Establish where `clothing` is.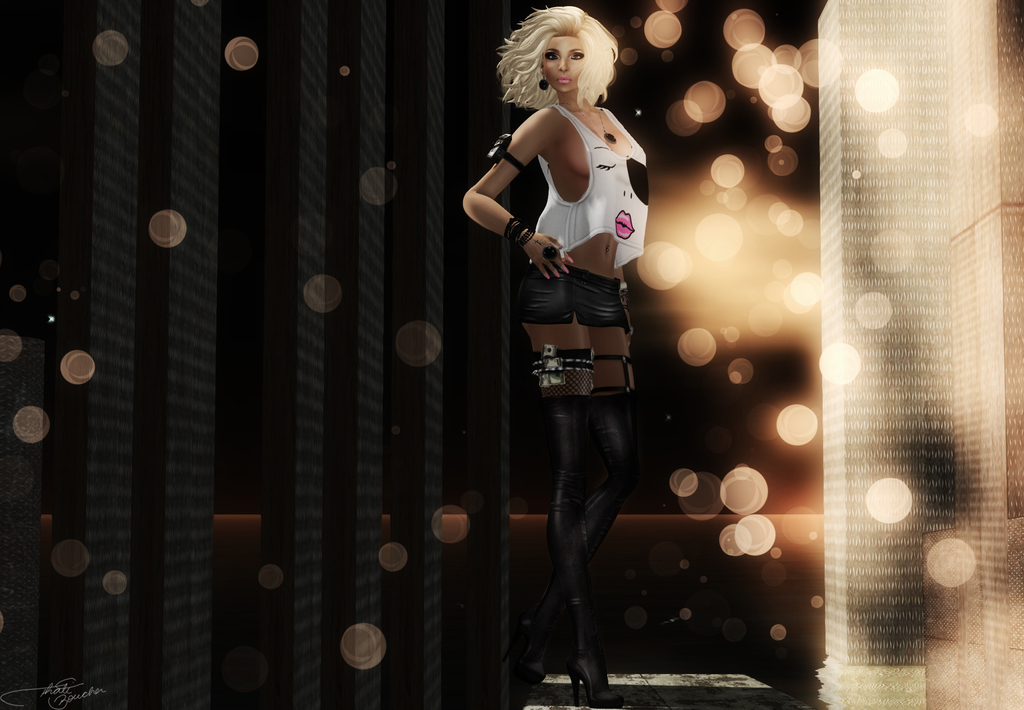
Established at bbox=[503, 94, 646, 329].
